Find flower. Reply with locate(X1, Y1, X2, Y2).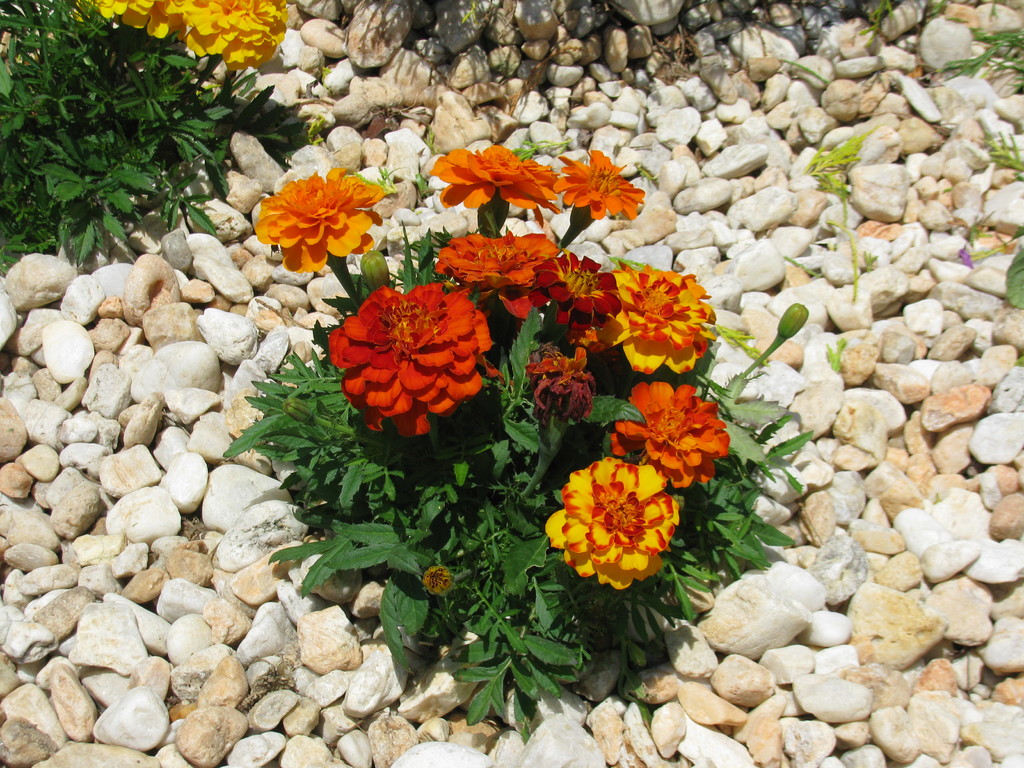
locate(531, 245, 621, 328).
